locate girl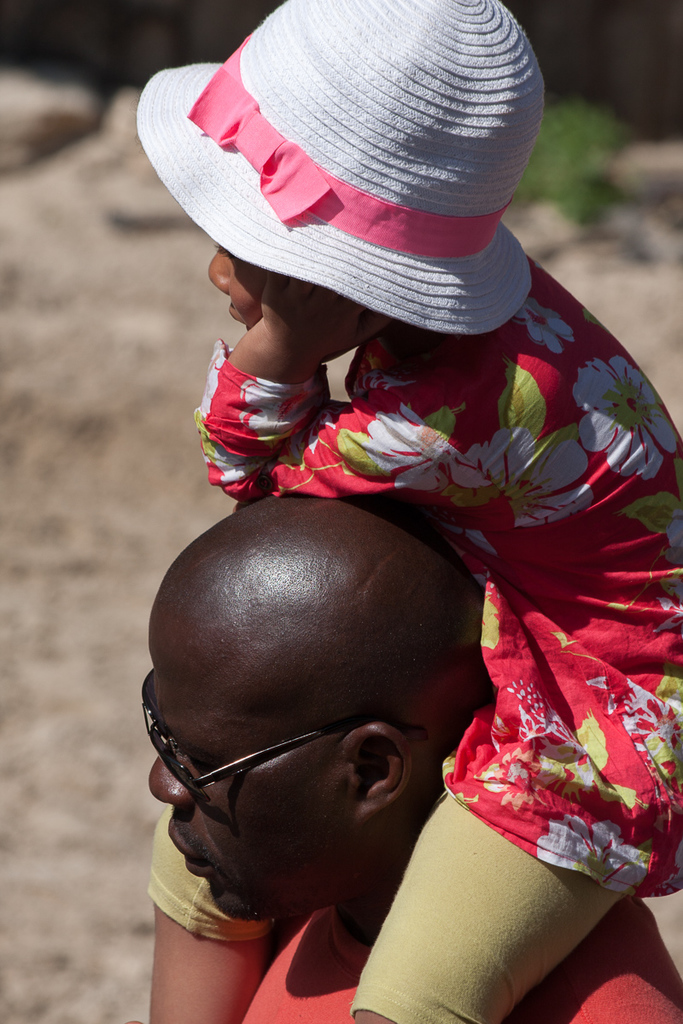
left=133, top=0, right=682, bottom=1023
